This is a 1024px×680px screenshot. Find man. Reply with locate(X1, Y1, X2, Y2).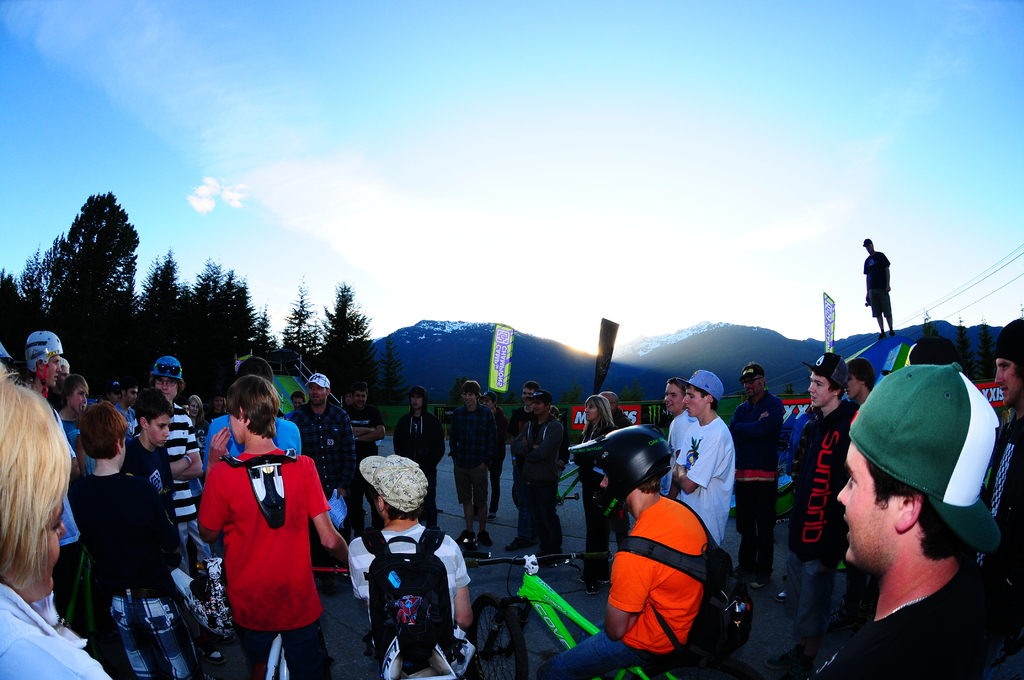
locate(197, 380, 349, 679).
